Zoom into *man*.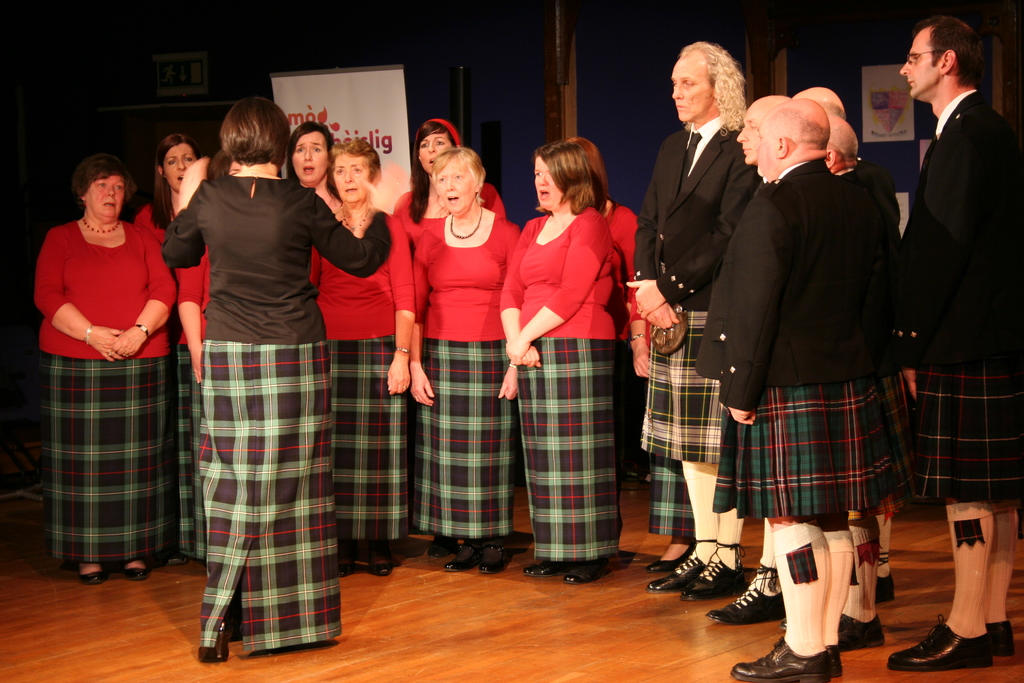
Zoom target: region(900, 19, 1023, 670).
